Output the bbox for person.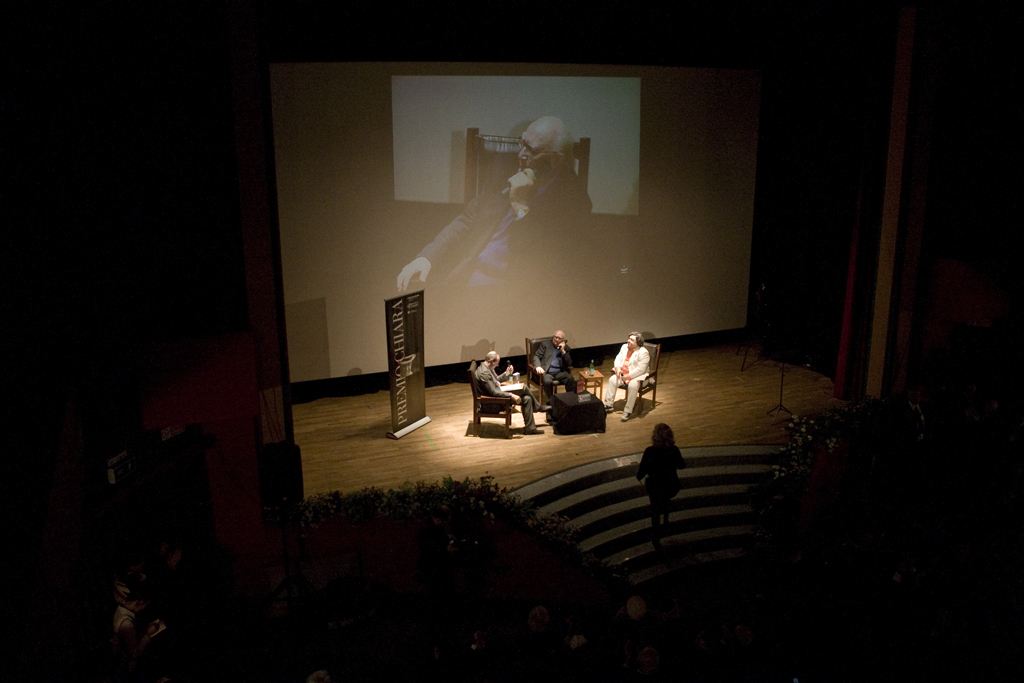
box=[117, 558, 184, 653].
